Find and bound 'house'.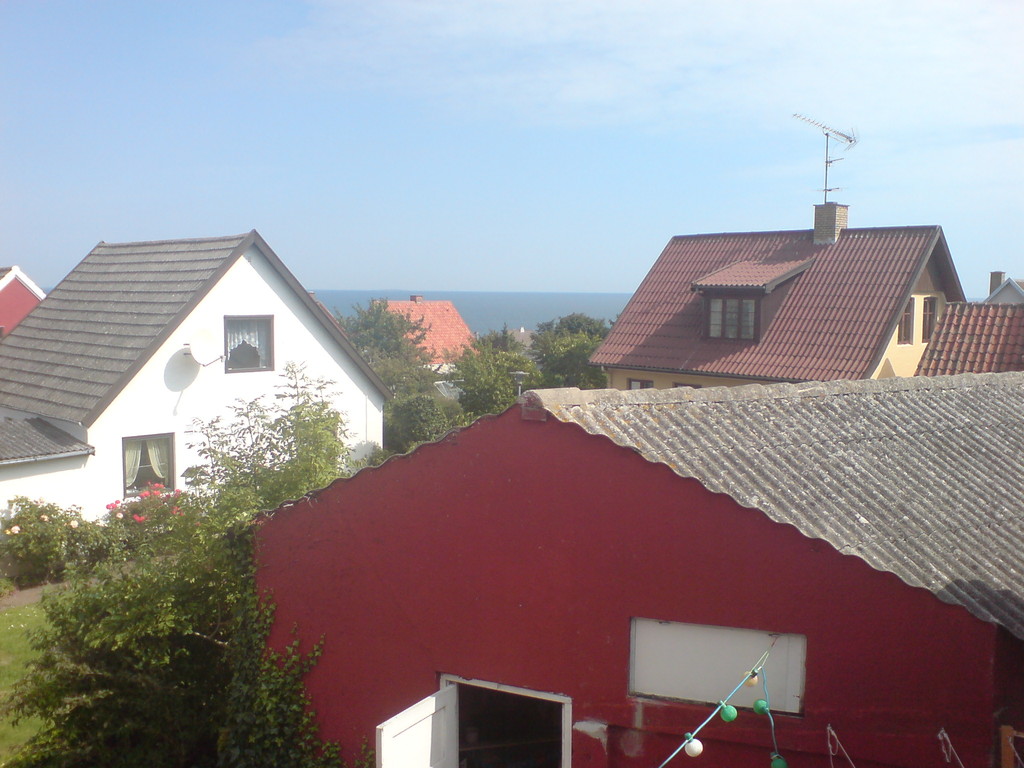
Bound: box(495, 326, 544, 373).
